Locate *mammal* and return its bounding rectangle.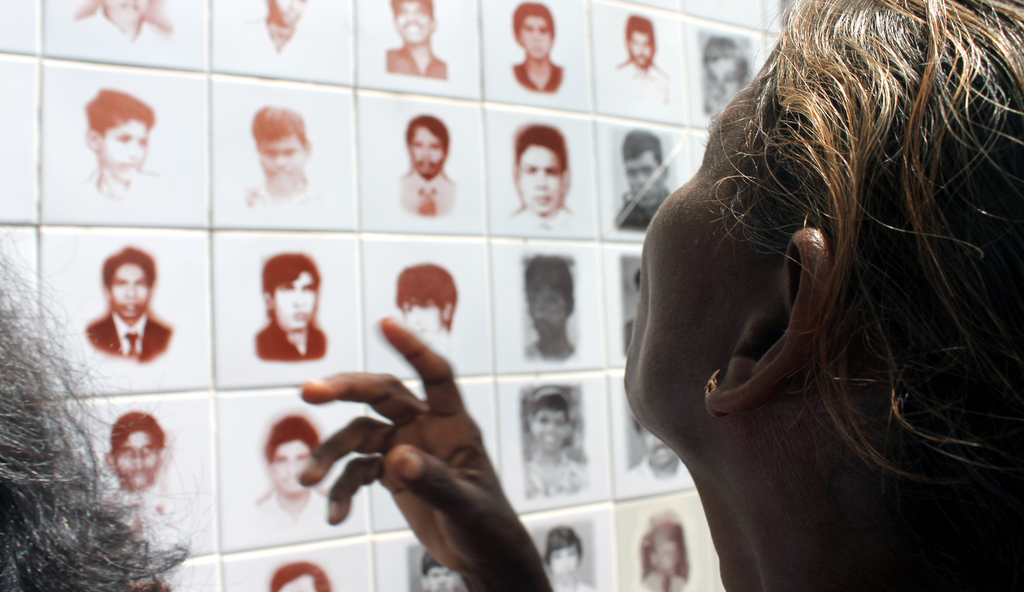
box(269, 558, 328, 591).
